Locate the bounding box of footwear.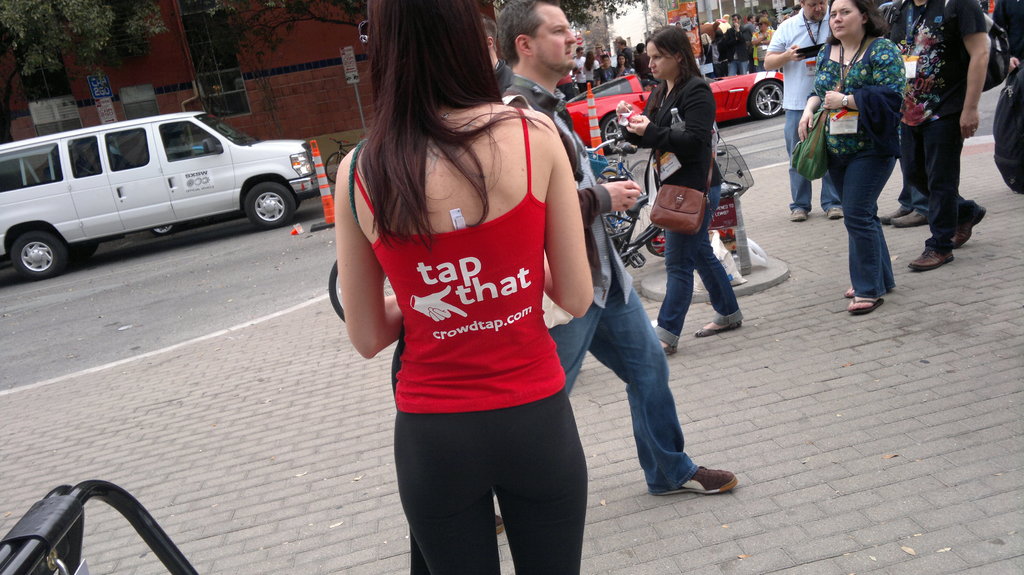
Bounding box: 851,294,888,315.
